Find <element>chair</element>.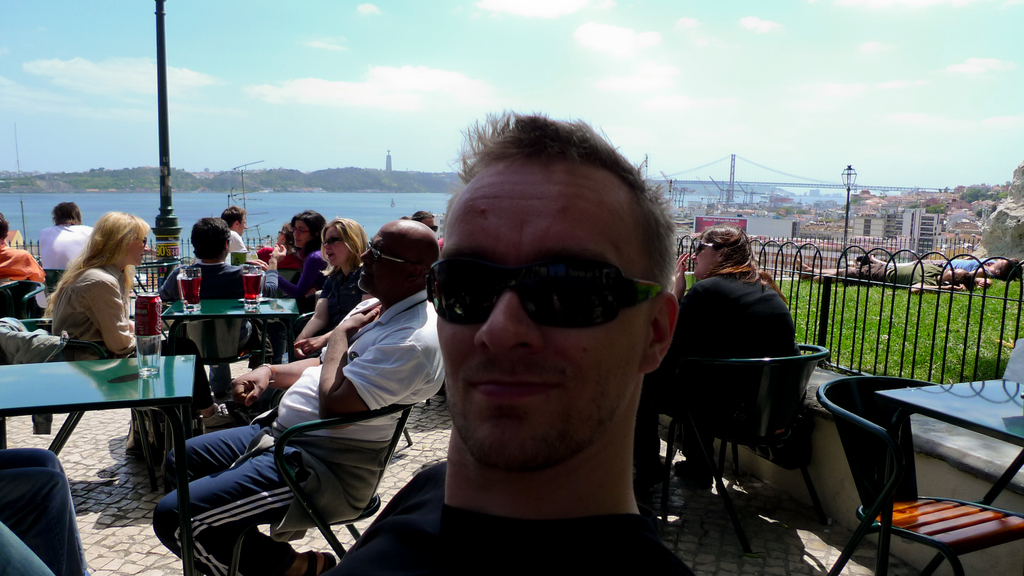
0,317,156,479.
